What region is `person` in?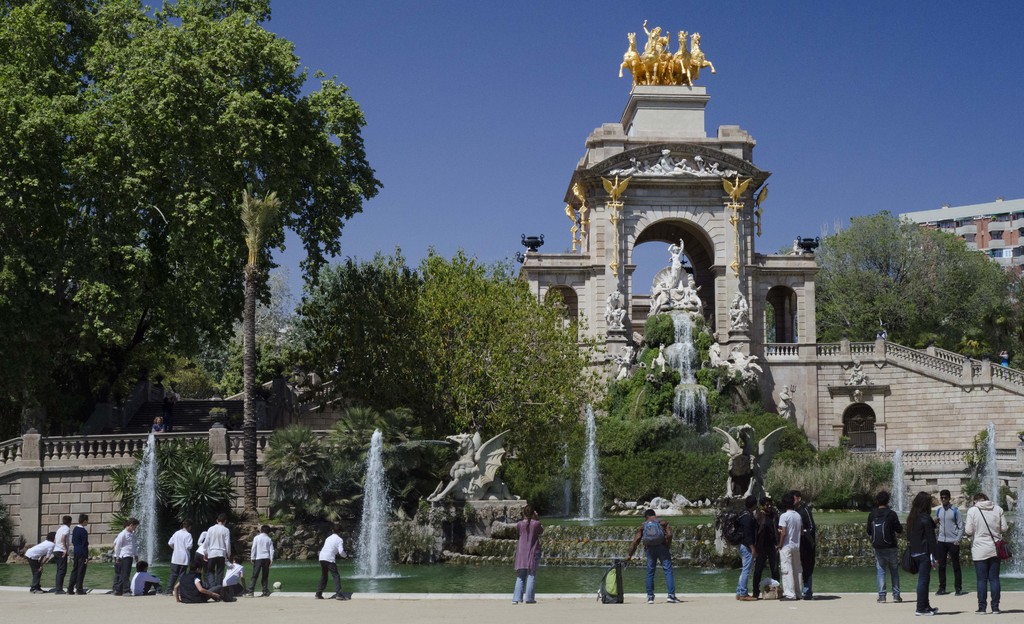
locate(109, 523, 130, 597).
